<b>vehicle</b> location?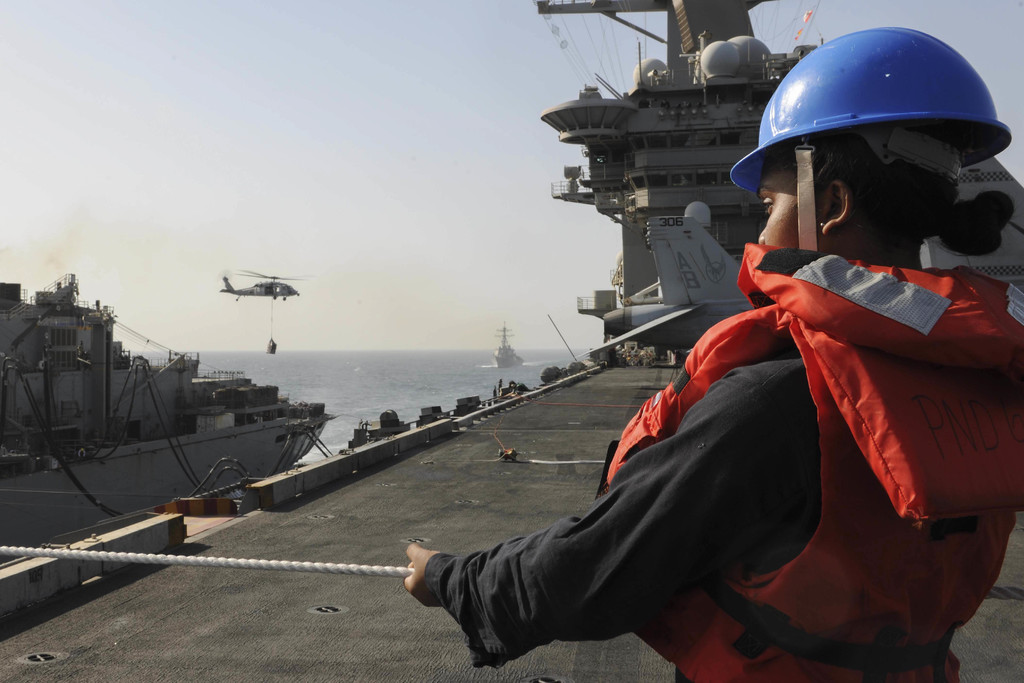
(x1=0, y1=0, x2=1023, y2=680)
